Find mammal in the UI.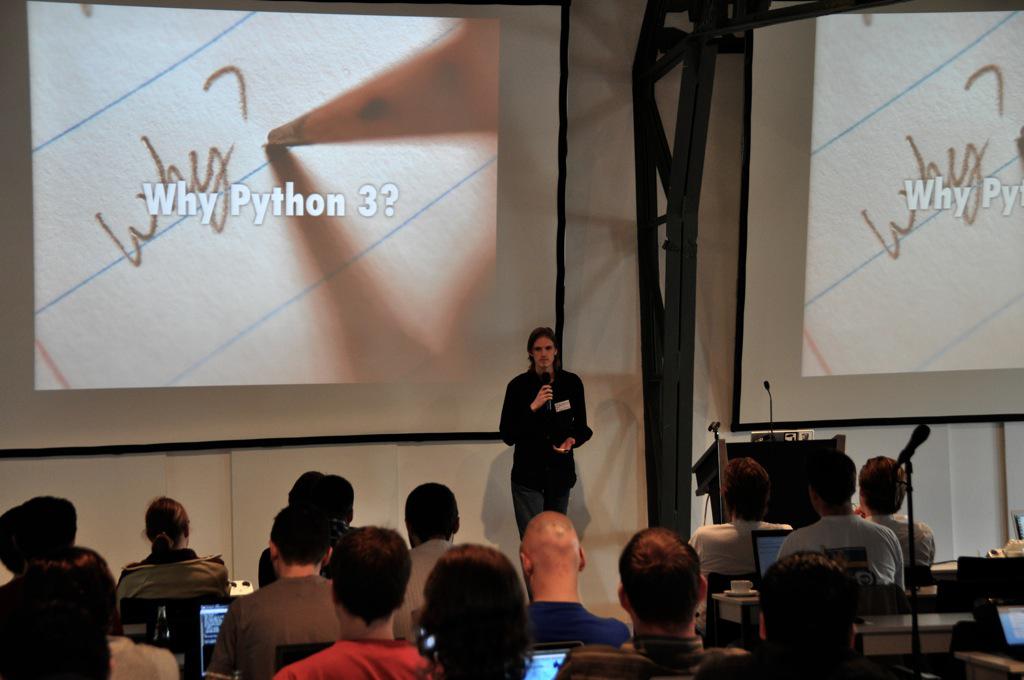
UI element at detection(0, 494, 122, 679).
